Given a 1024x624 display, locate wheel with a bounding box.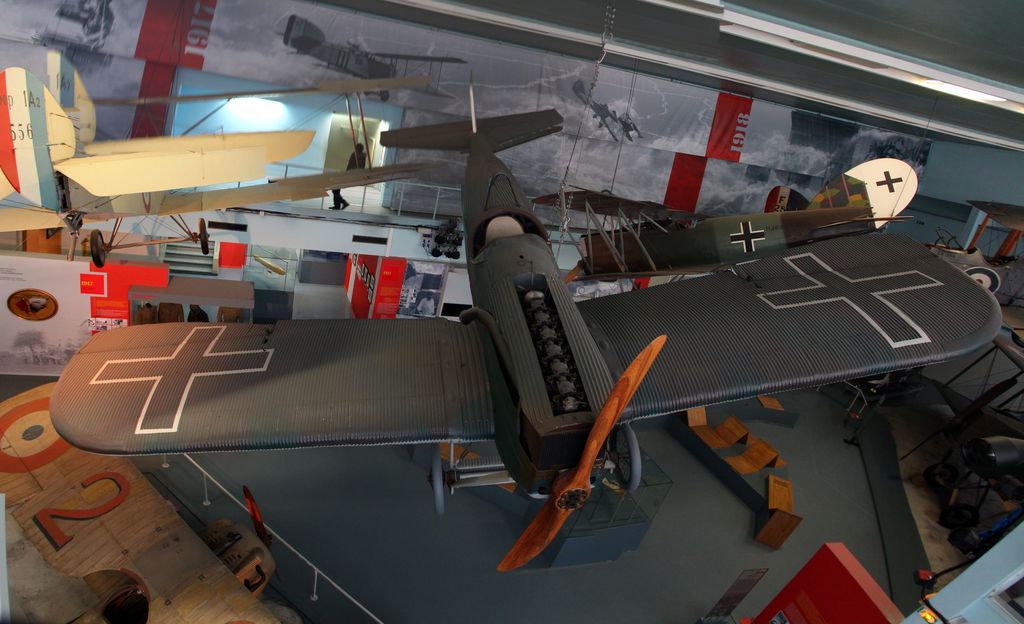
Located: {"x1": 430, "y1": 456, "x2": 445, "y2": 513}.
